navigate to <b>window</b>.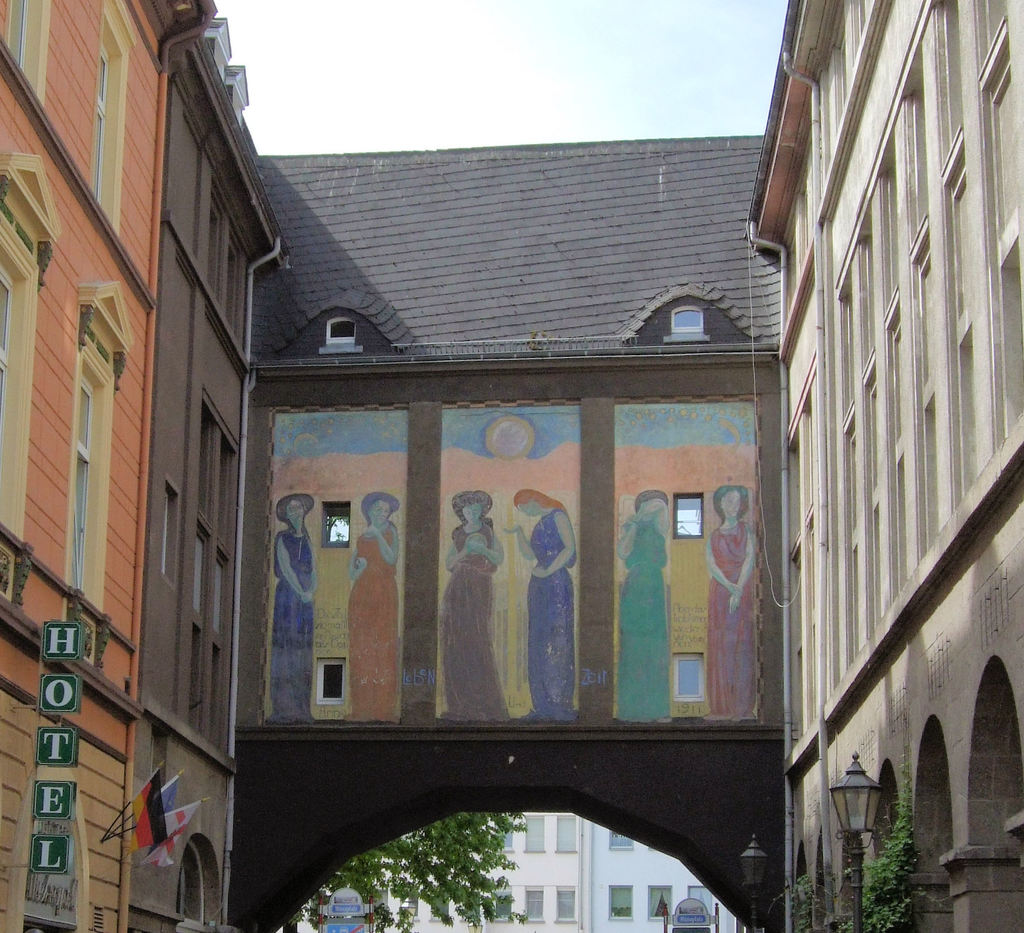
Navigation target: bbox(522, 883, 543, 923).
